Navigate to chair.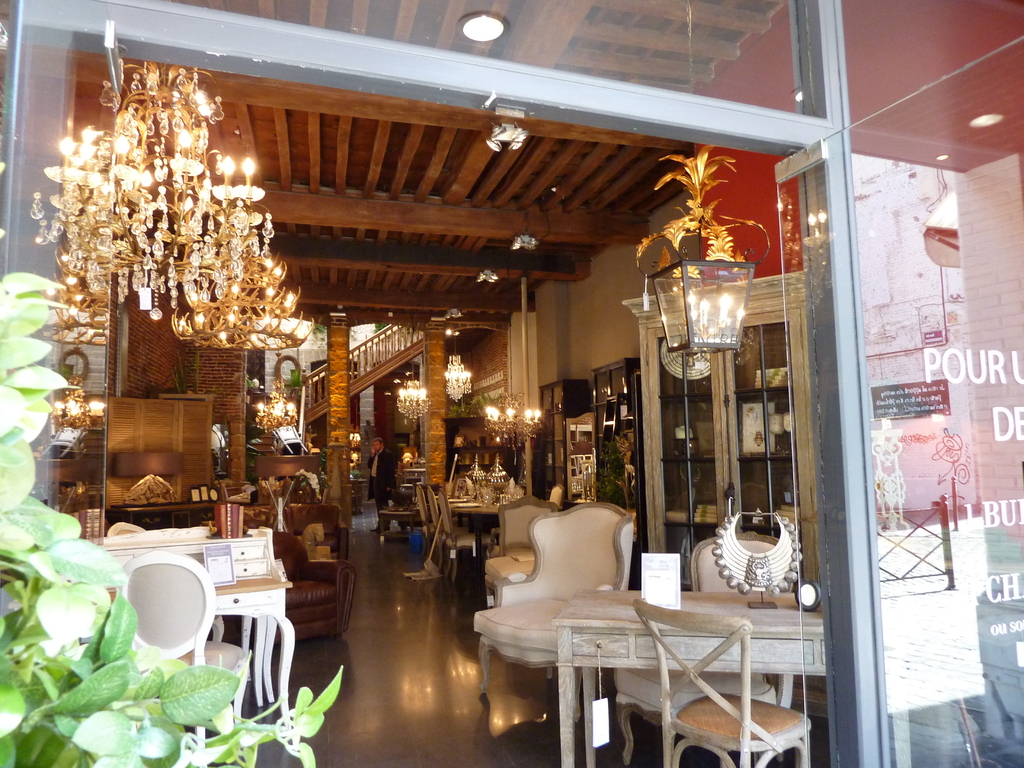
Navigation target: bbox=(545, 483, 566, 508).
